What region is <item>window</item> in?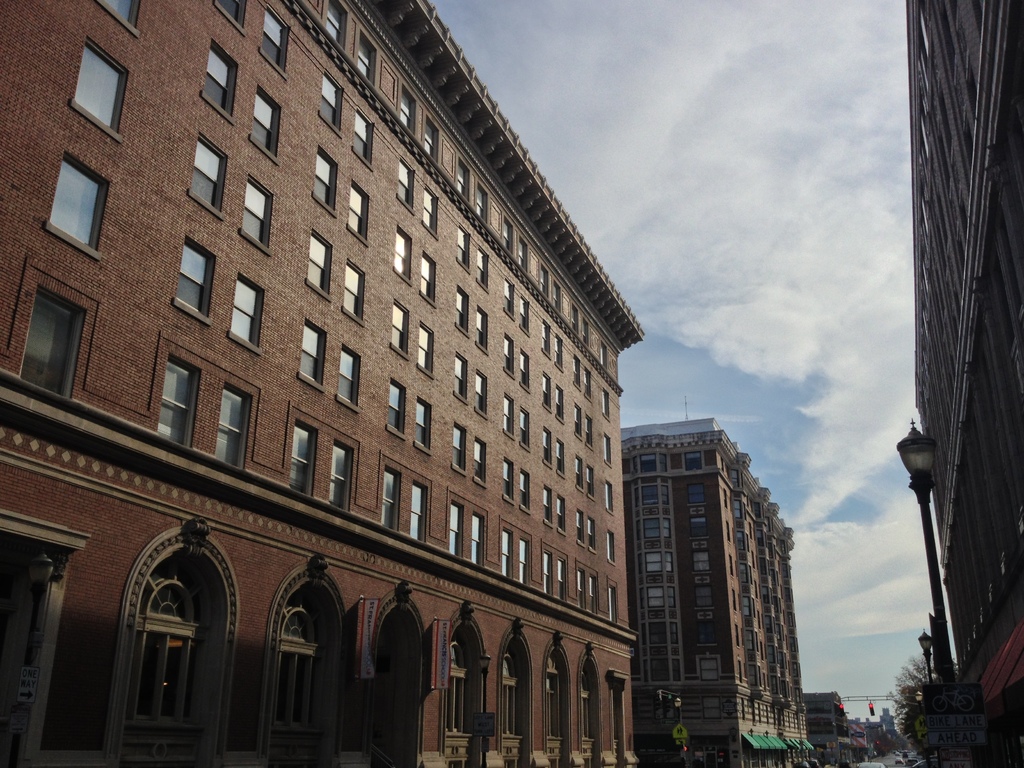
<region>751, 575, 760, 596</region>.
